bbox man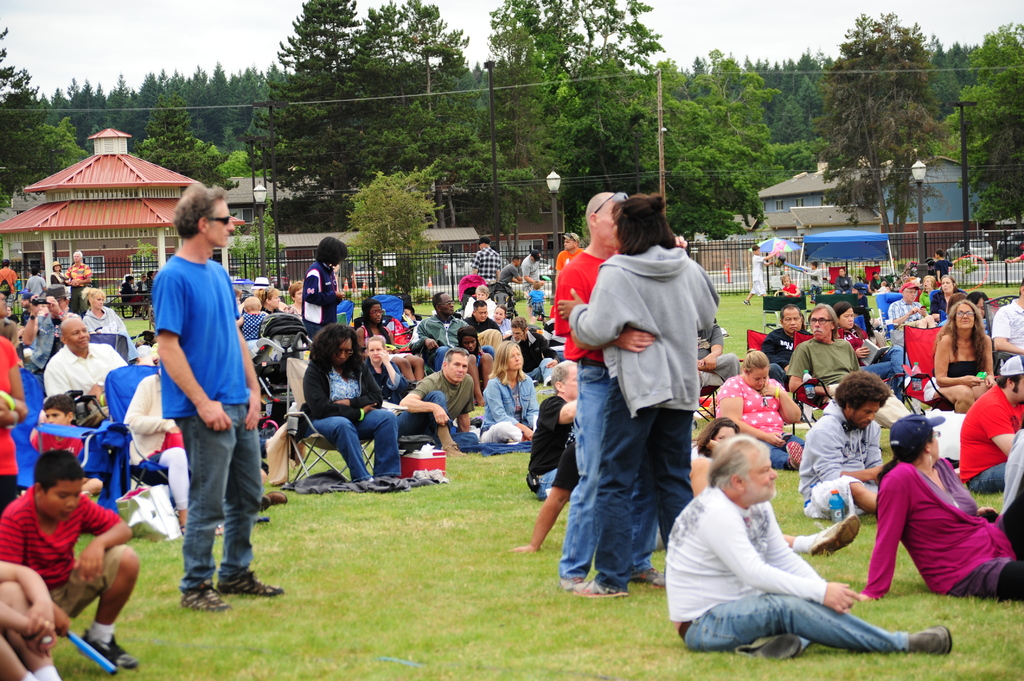
[left=963, top=356, right=1023, bottom=494]
